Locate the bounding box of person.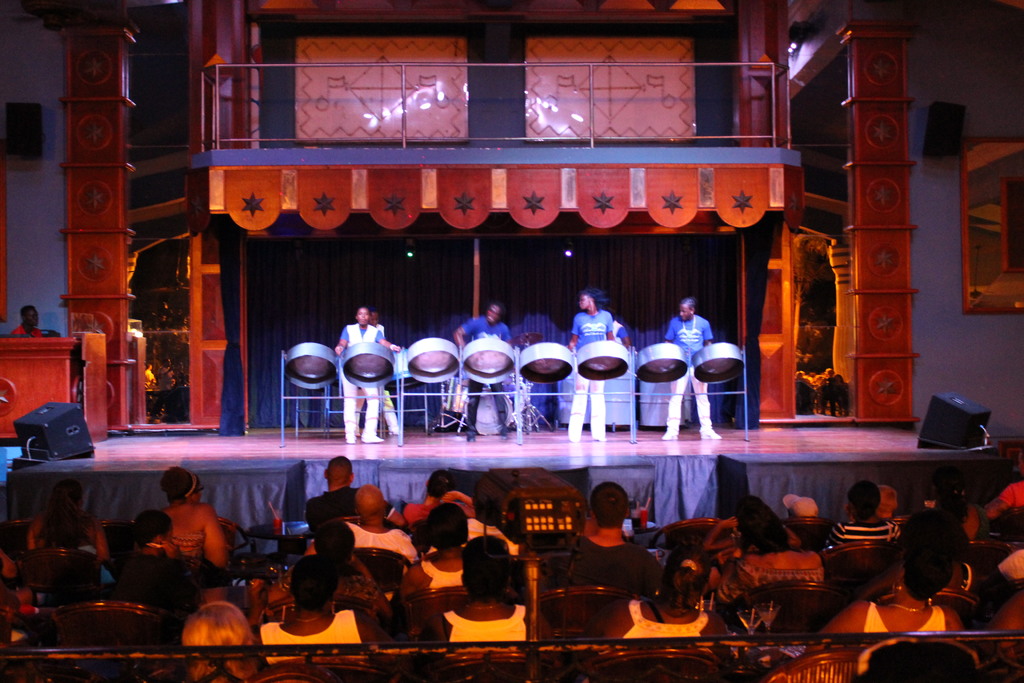
Bounding box: bbox=(338, 486, 414, 559).
